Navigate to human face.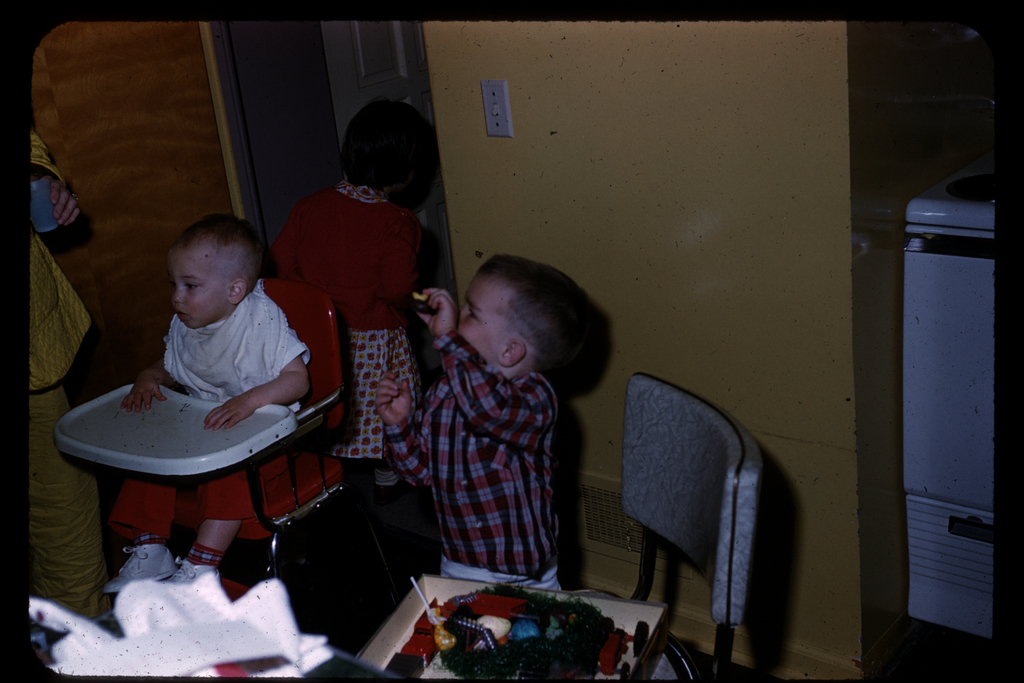
Navigation target: <box>165,248,230,328</box>.
